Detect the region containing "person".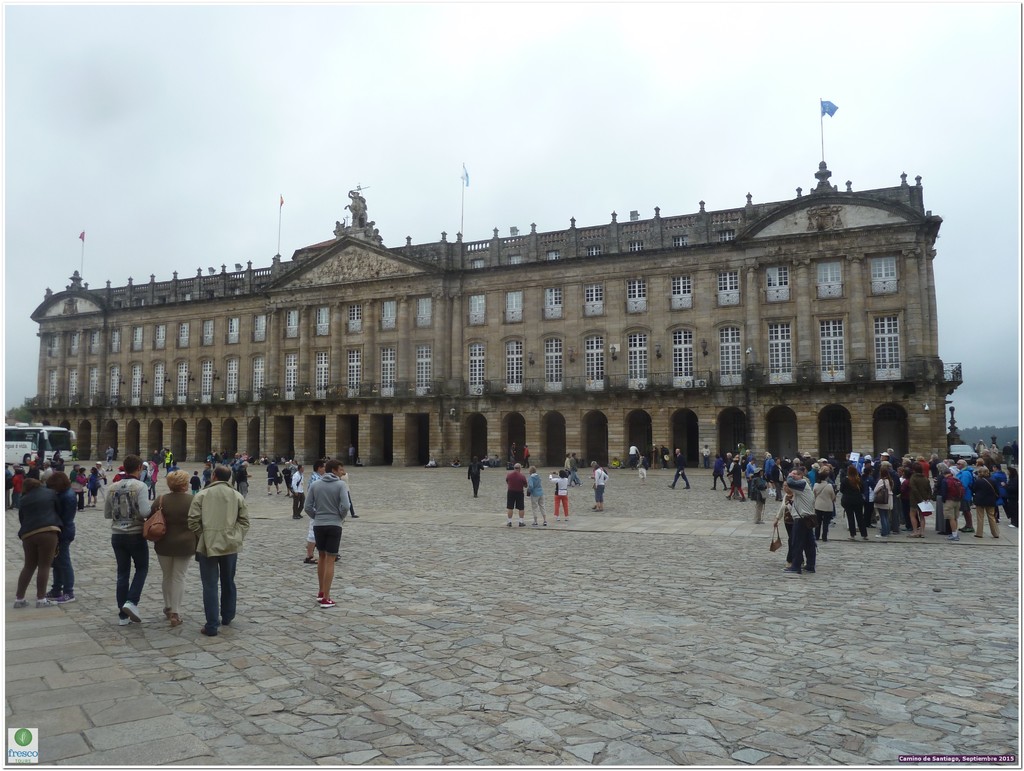
<region>303, 455, 342, 565</region>.
